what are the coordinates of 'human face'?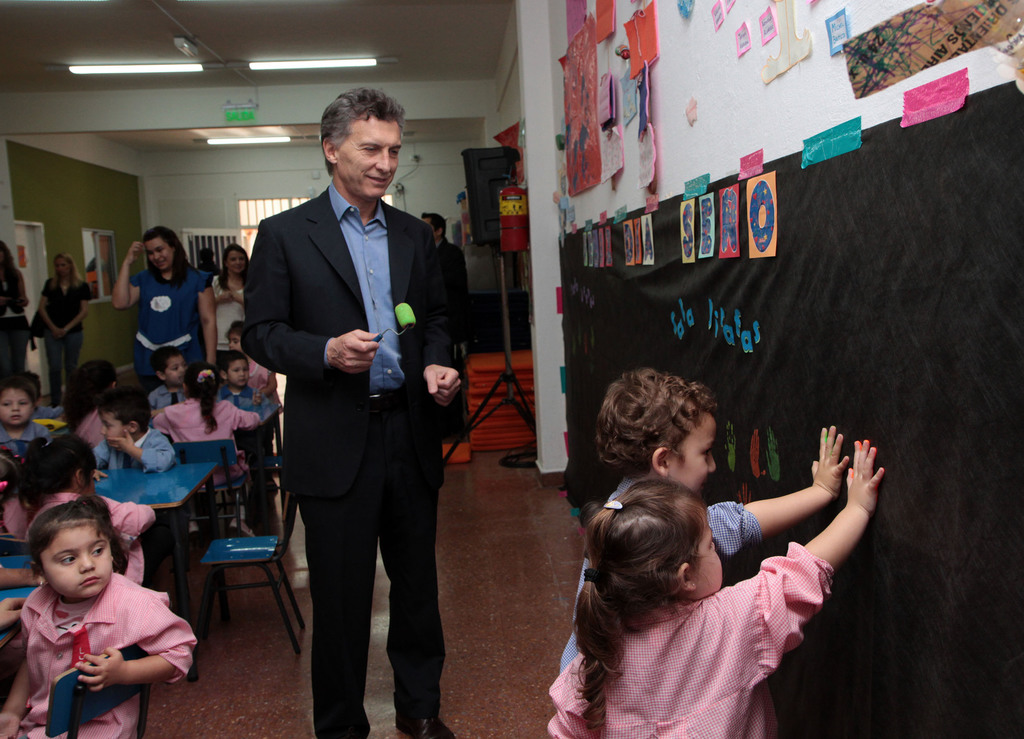
{"left": 664, "top": 411, "right": 719, "bottom": 494}.
